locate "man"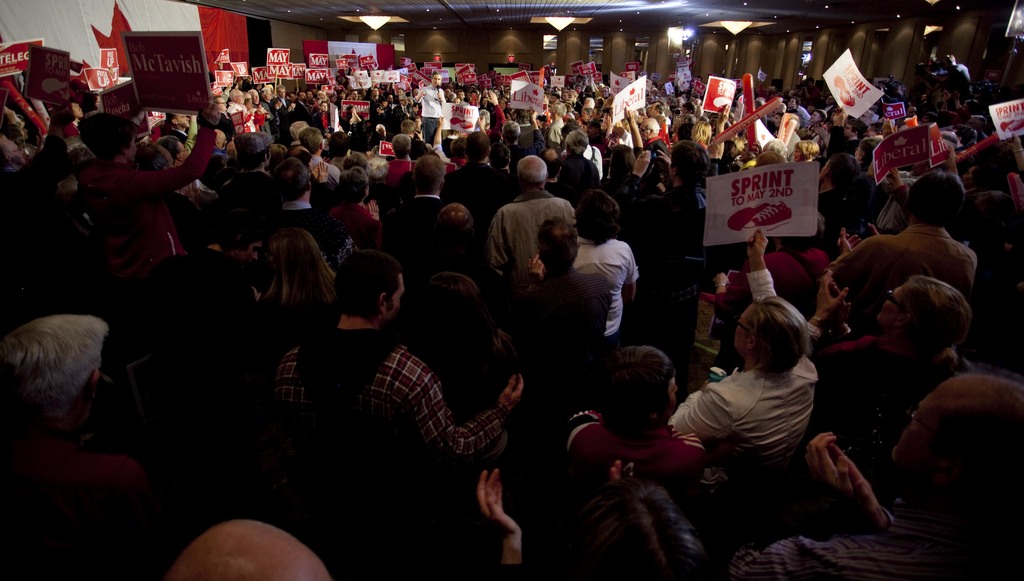
bbox(475, 156, 573, 294)
